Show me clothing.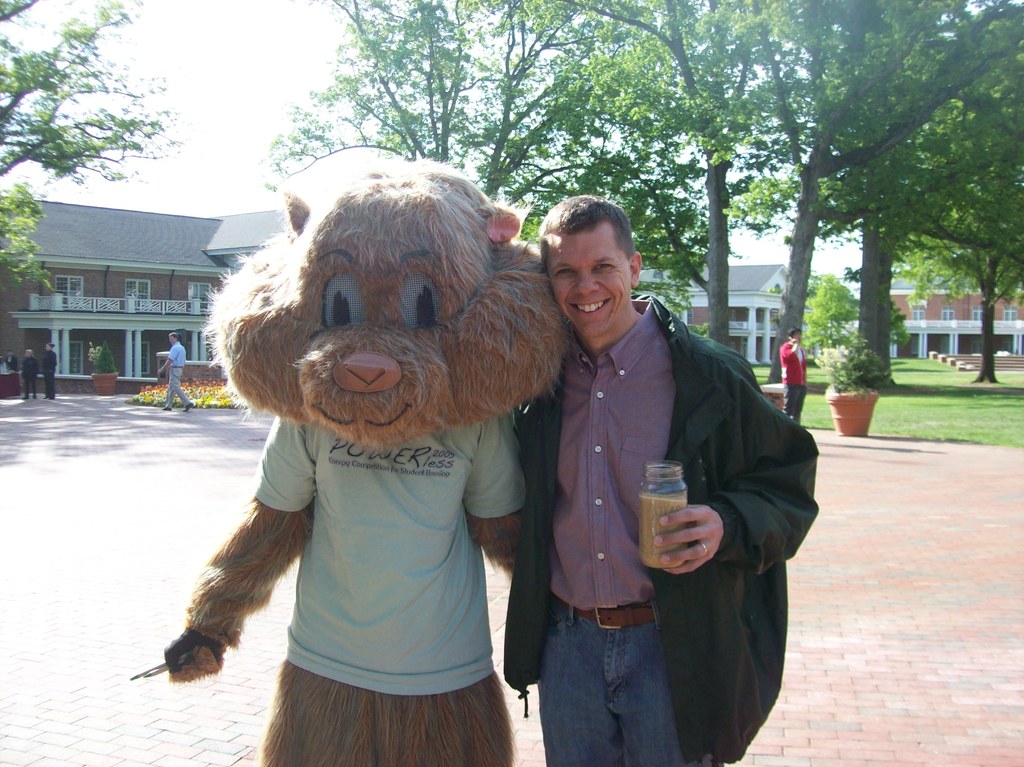
clothing is here: bbox=[778, 337, 803, 422].
